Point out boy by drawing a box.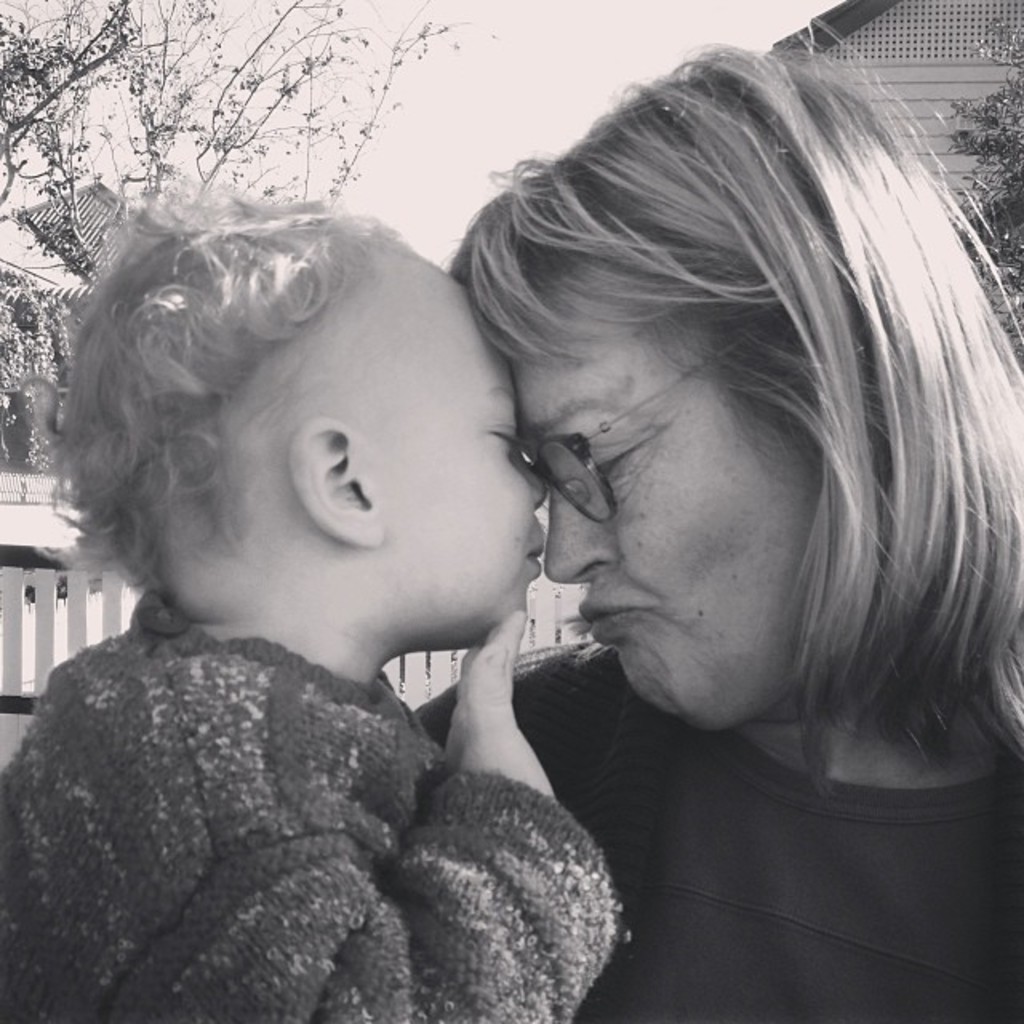
<bbox>21, 126, 682, 1023</bbox>.
